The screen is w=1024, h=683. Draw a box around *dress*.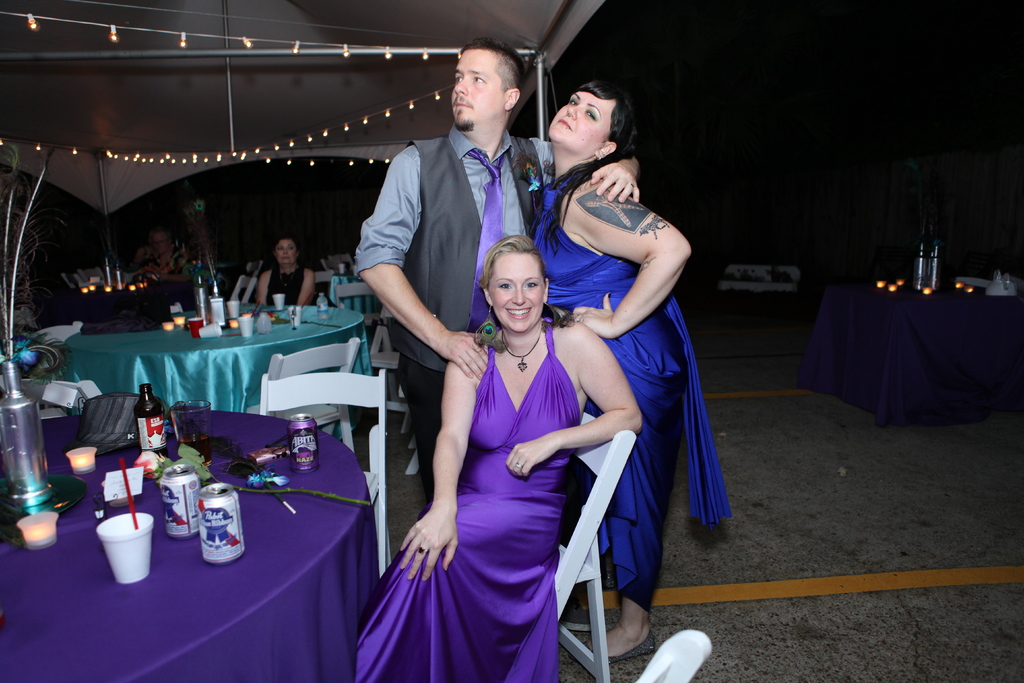
bbox(353, 317, 579, 682).
